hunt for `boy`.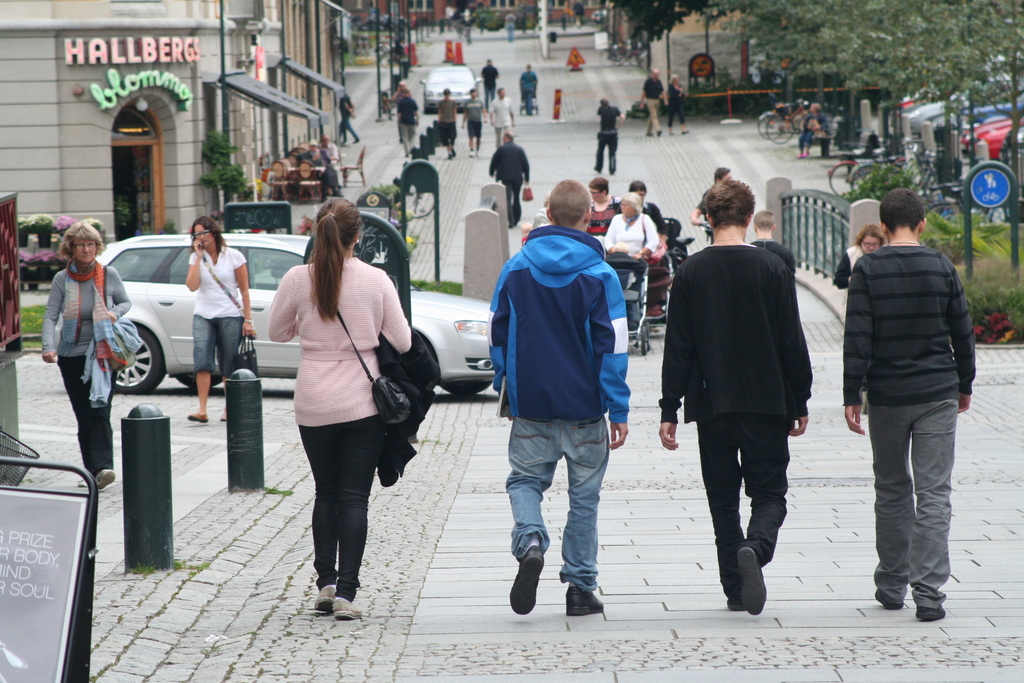
Hunted down at (x1=661, y1=177, x2=812, y2=613).
